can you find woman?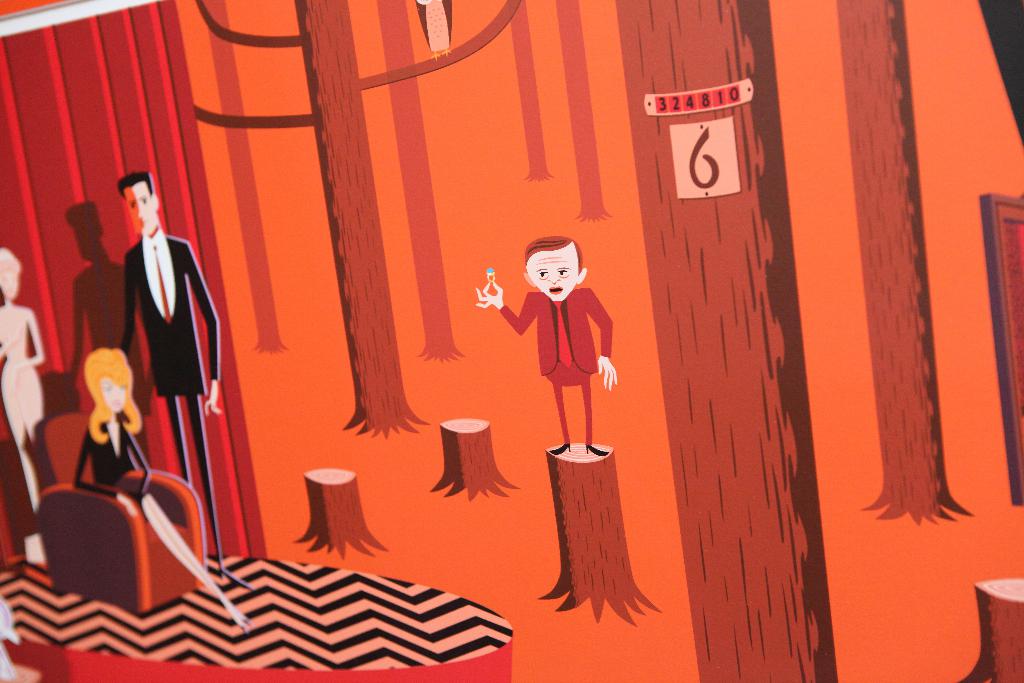
Yes, bounding box: {"x1": 74, "y1": 345, "x2": 260, "y2": 632}.
